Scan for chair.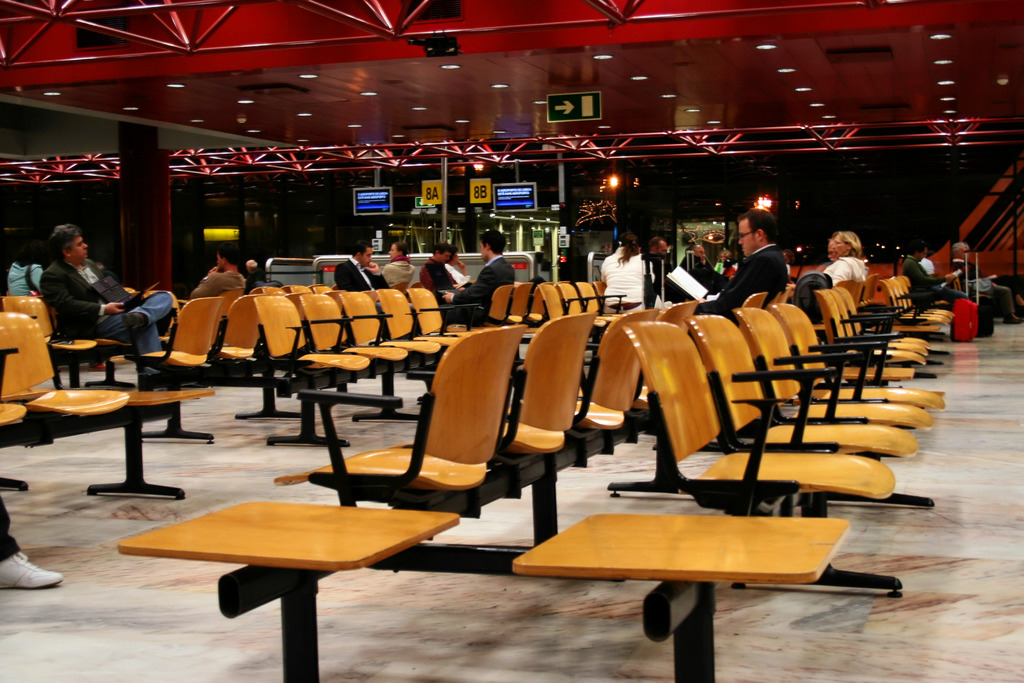
Scan result: <region>512, 286, 540, 325</region>.
